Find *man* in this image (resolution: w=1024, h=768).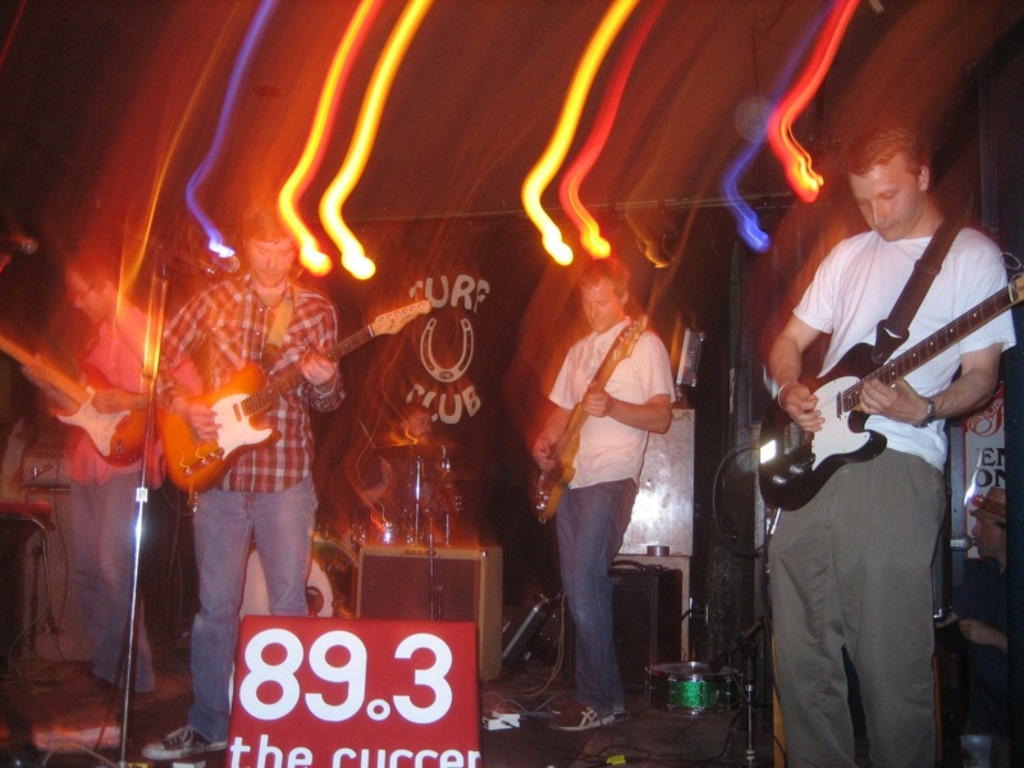
box=[534, 256, 672, 732].
